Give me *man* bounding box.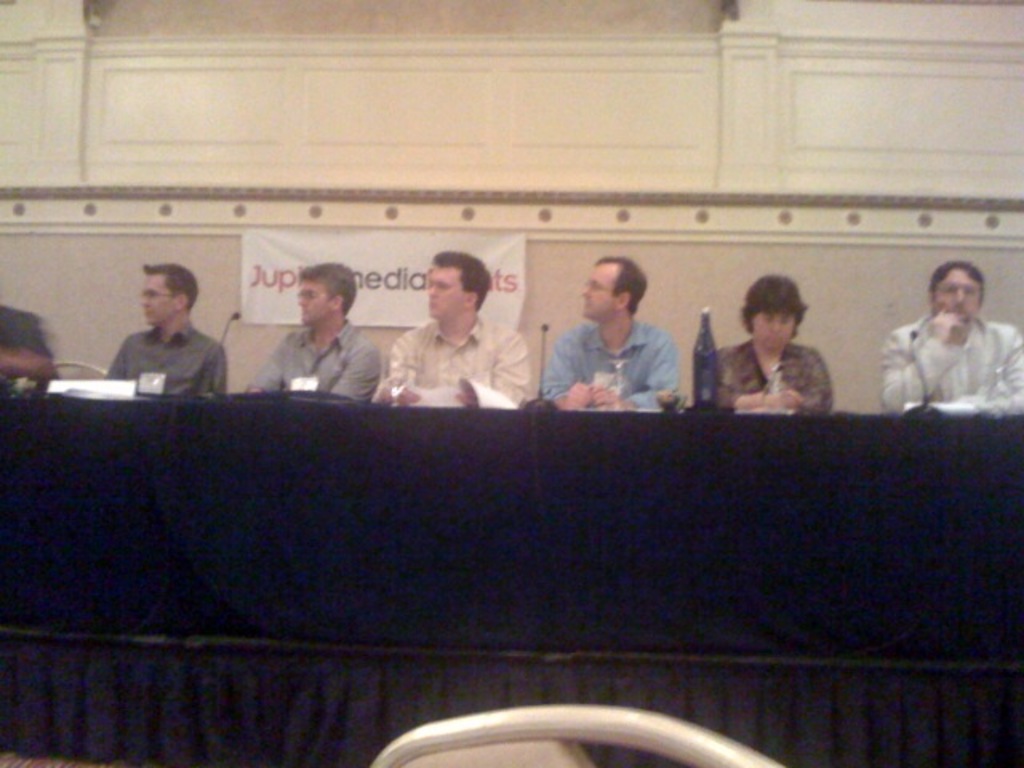
(left=82, top=266, right=237, bottom=400).
